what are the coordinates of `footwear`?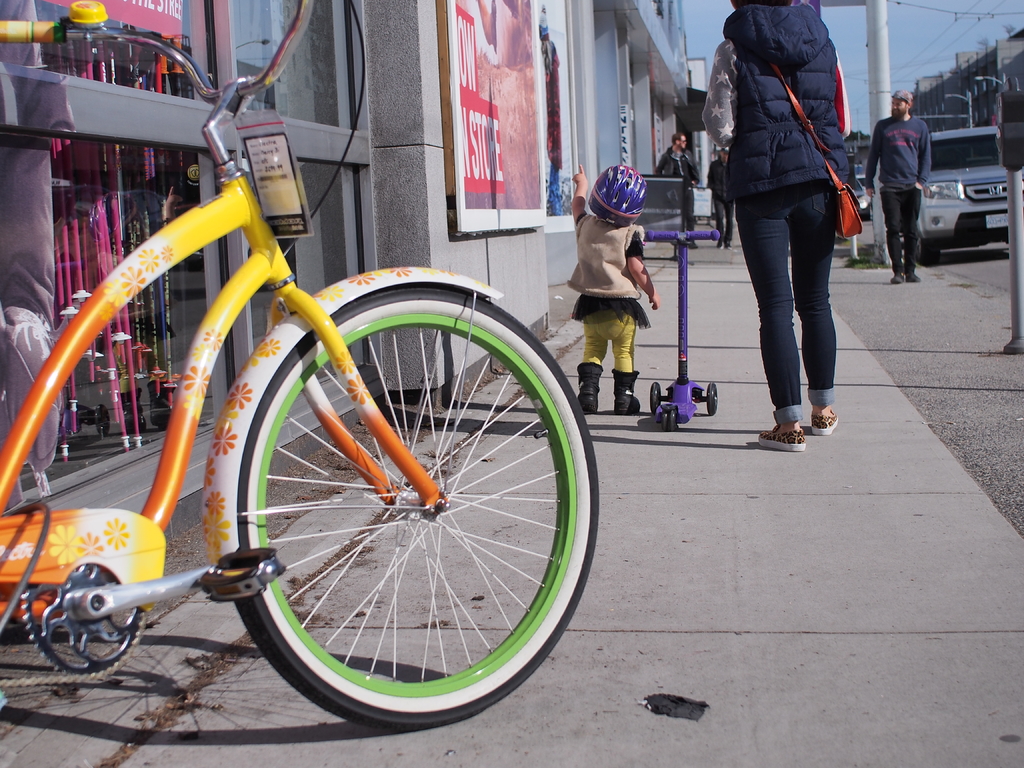
x1=758 y1=423 x2=805 y2=448.
